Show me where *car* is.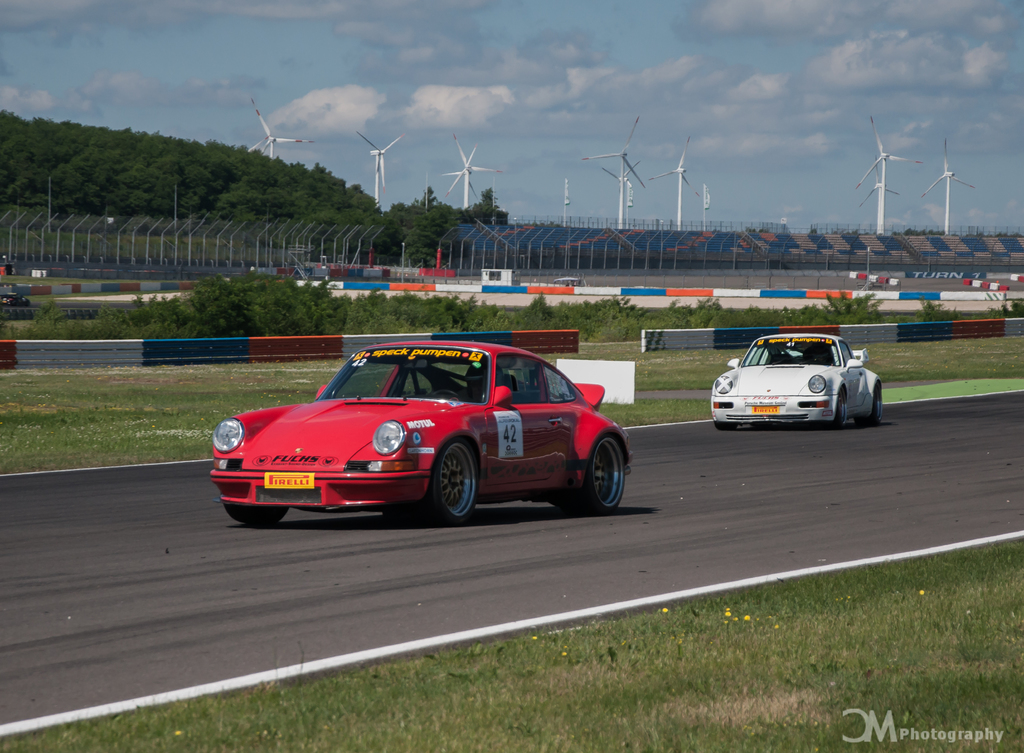
*car* is at rect(209, 341, 634, 527).
